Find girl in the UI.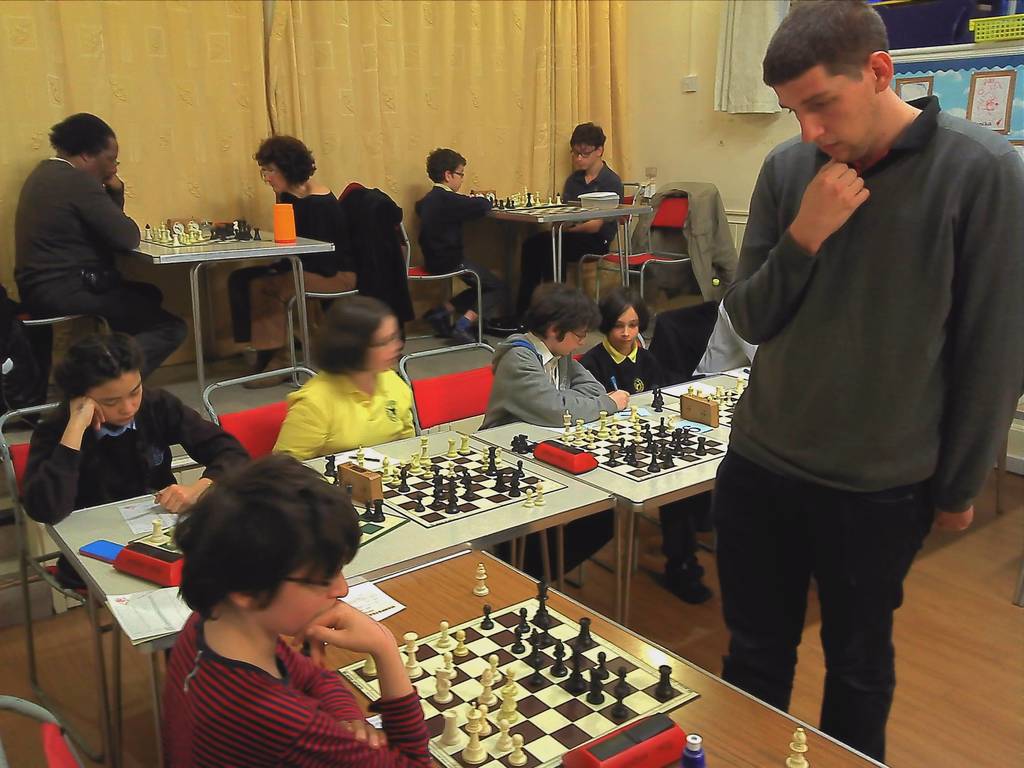
UI element at bbox(162, 447, 432, 767).
